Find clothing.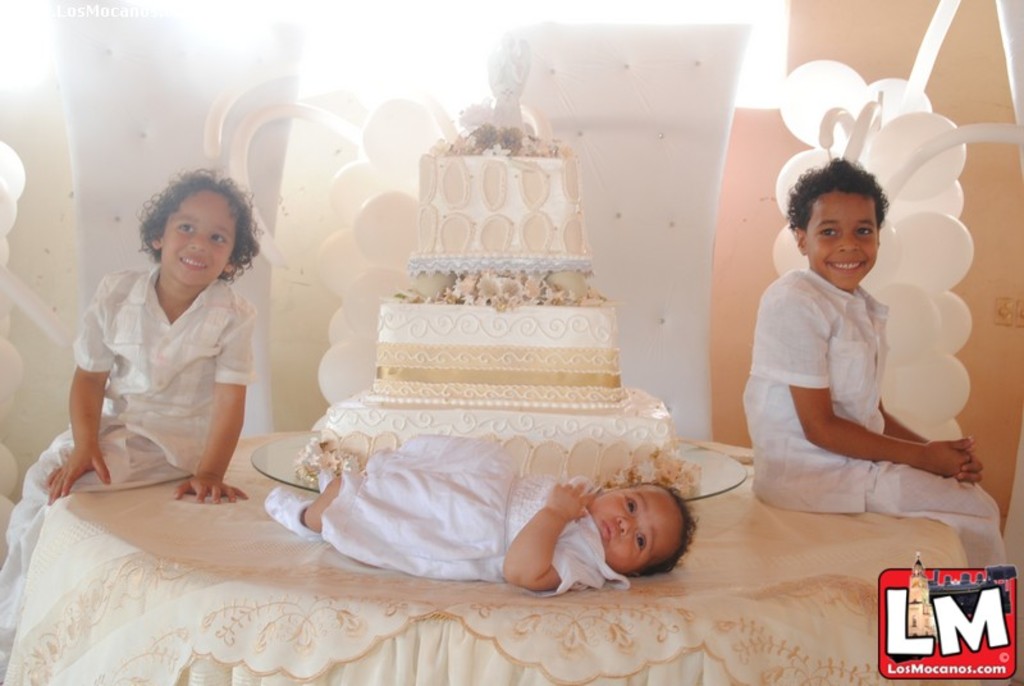
735/267/1023/595.
